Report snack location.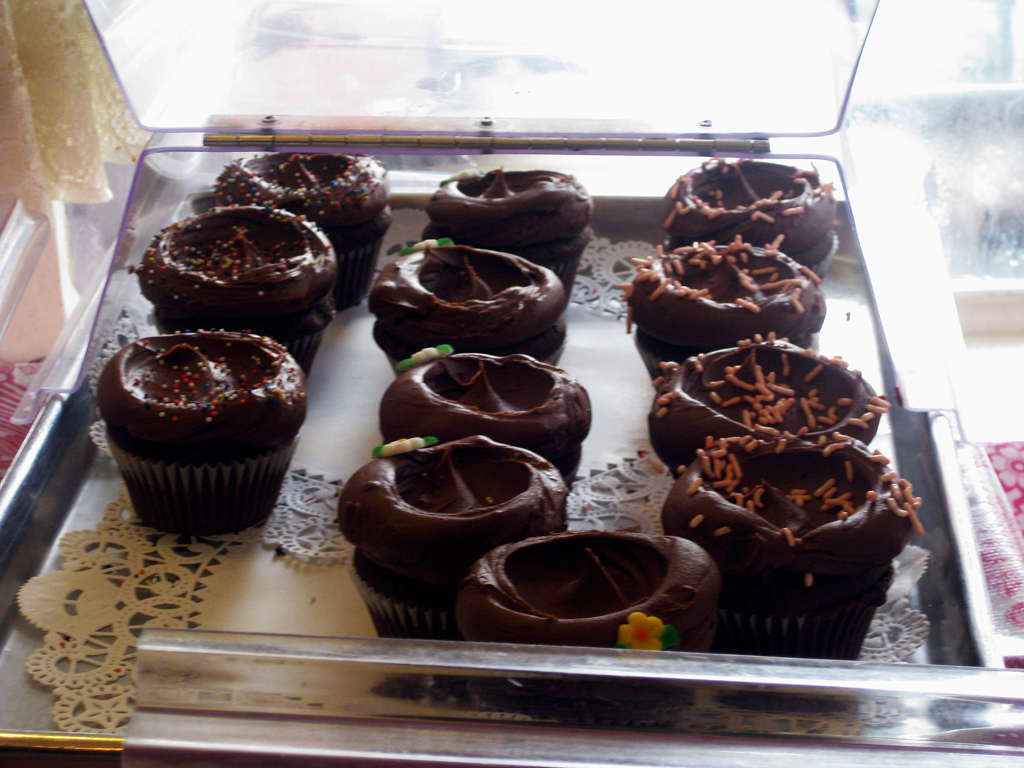
Report: Rect(616, 216, 838, 355).
